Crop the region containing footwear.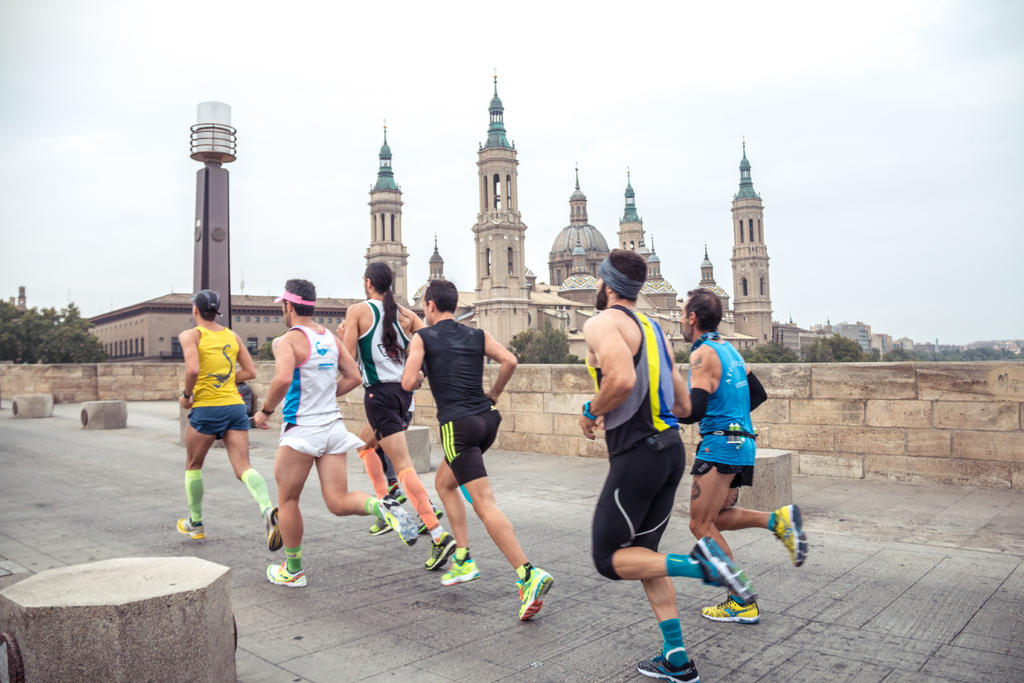
Crop region: 690, 539, 758, 607.
